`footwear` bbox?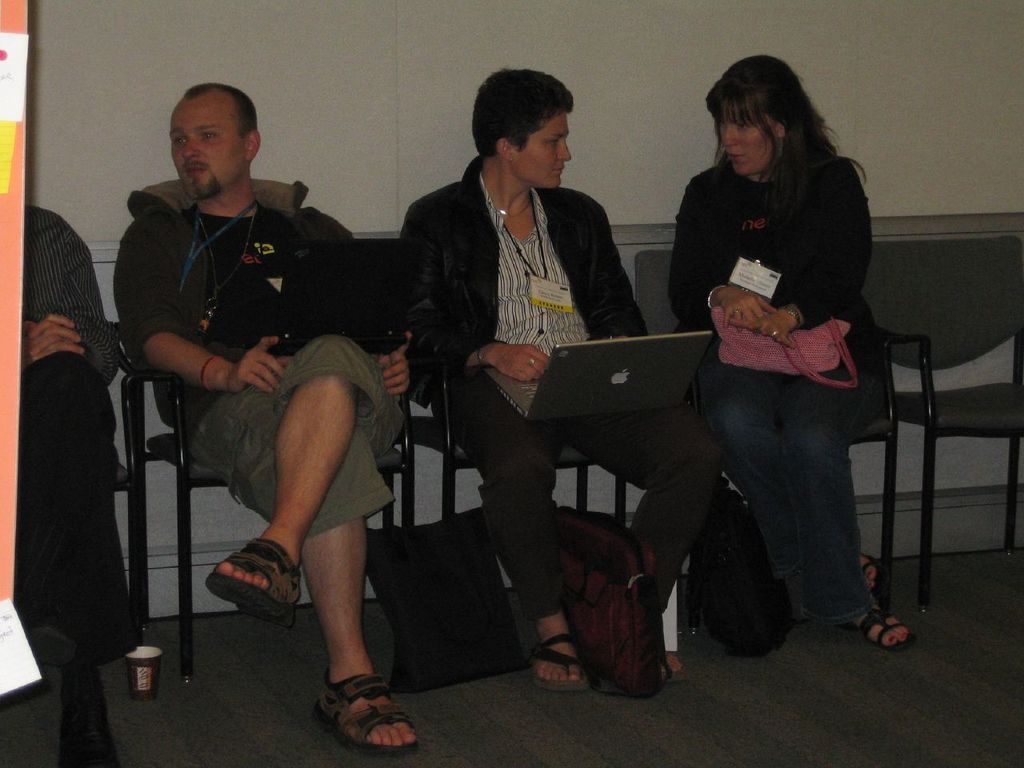
x1=26 y1=544 x2=81 y2=668
